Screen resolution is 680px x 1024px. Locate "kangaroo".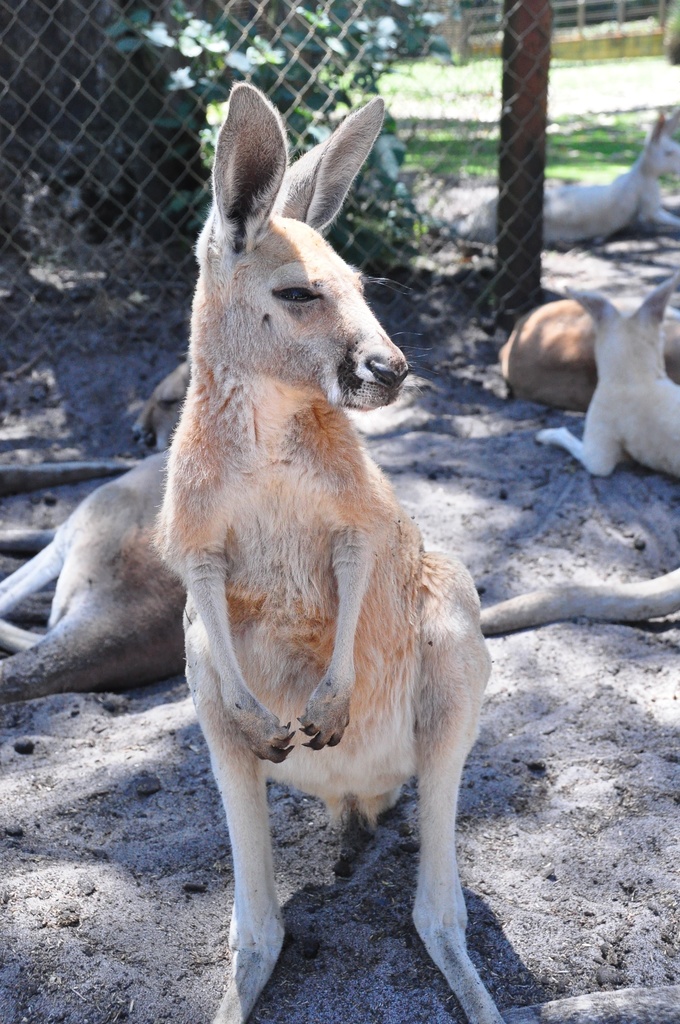
l=529, t=274, r=679, b=486.
